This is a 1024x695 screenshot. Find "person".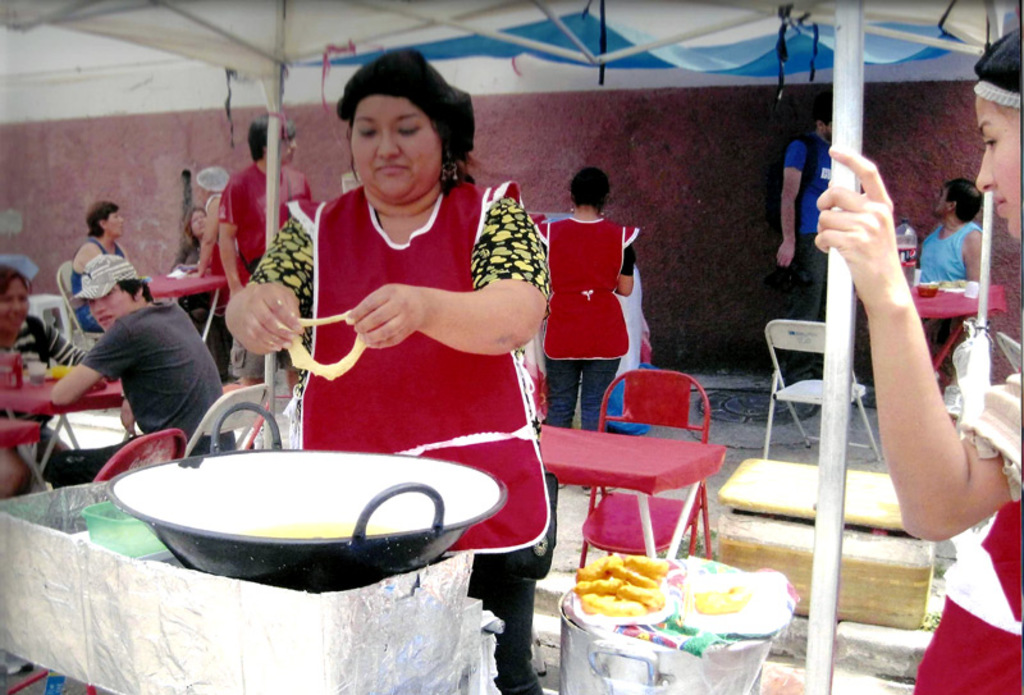
Bounding box: <box>0,270,90,503</box>.
